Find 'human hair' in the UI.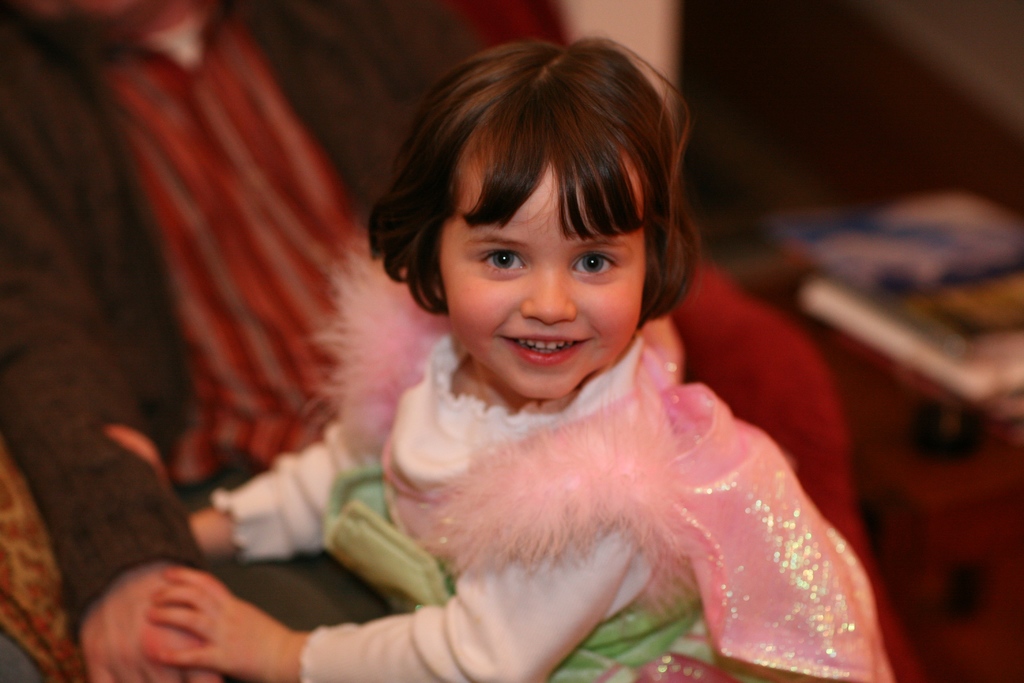
UI element at <region>365, 35, 707, 375</region>.
